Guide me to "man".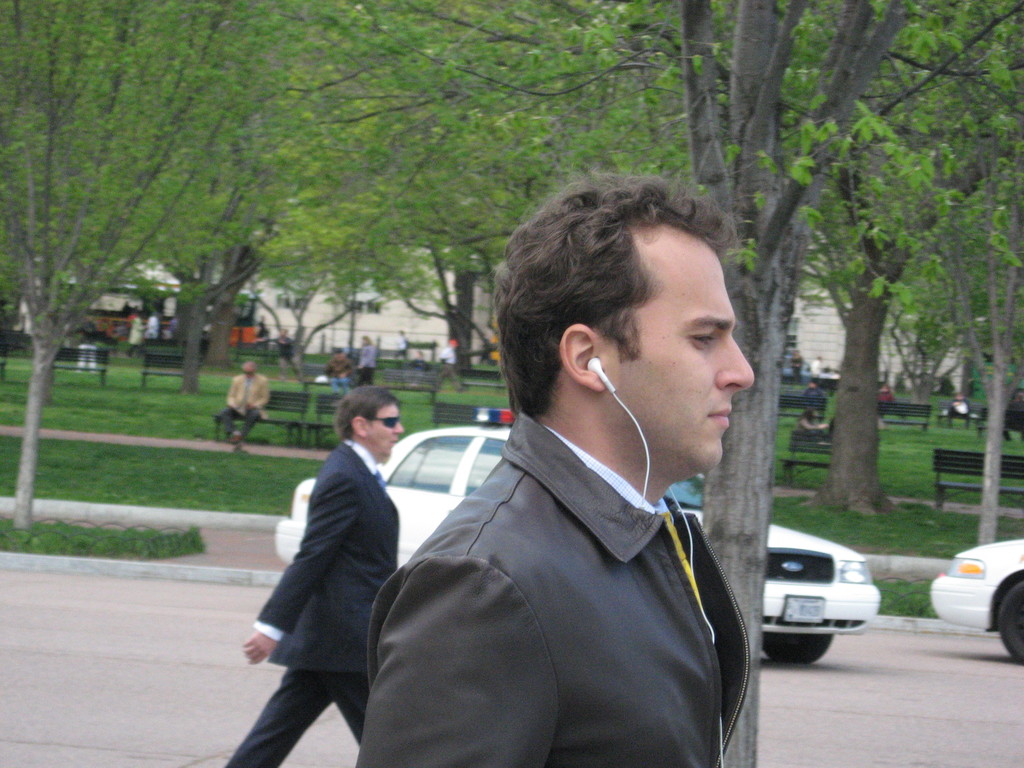
Guidance: 216, 384, 411, 767.
